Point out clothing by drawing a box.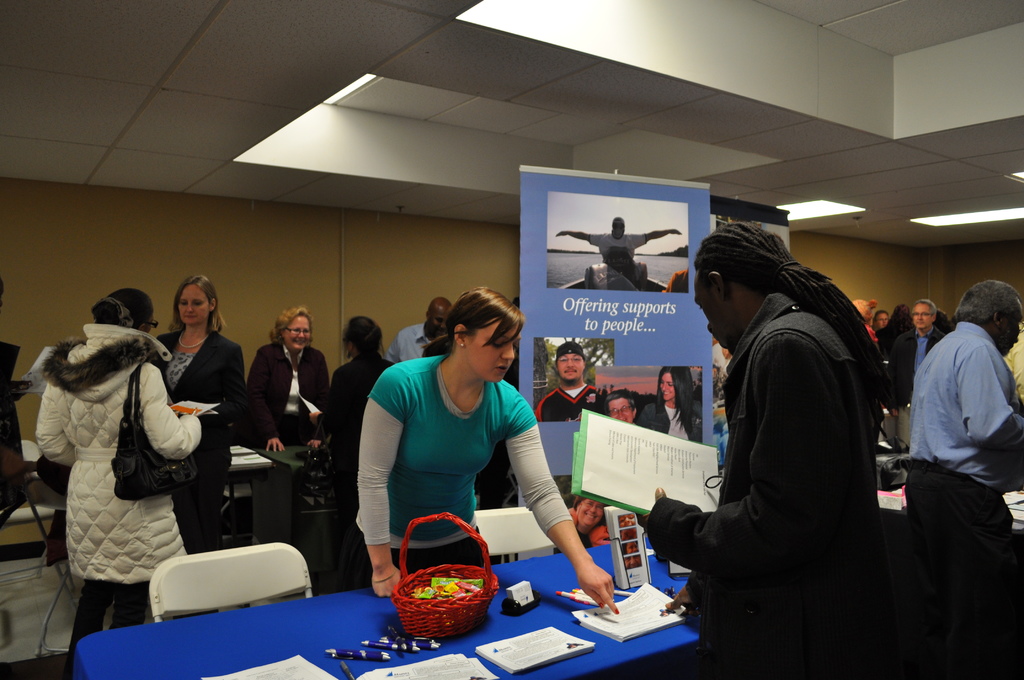
bbox=[334, 353, 393, 567].
